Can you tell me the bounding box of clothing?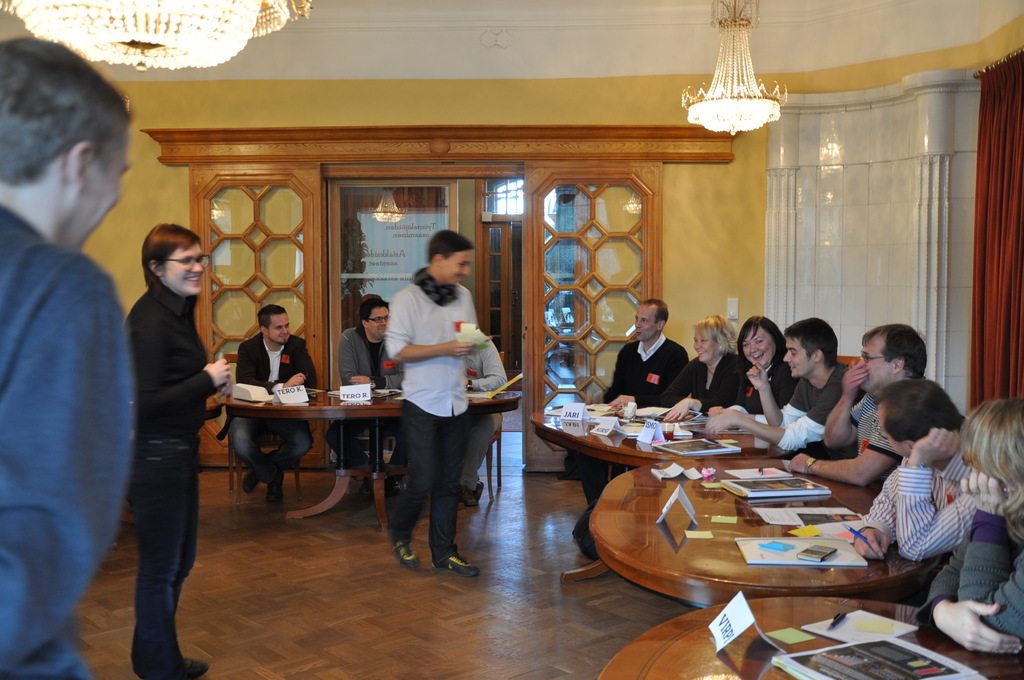
left=116, top=285, right=220, bottom=679.
